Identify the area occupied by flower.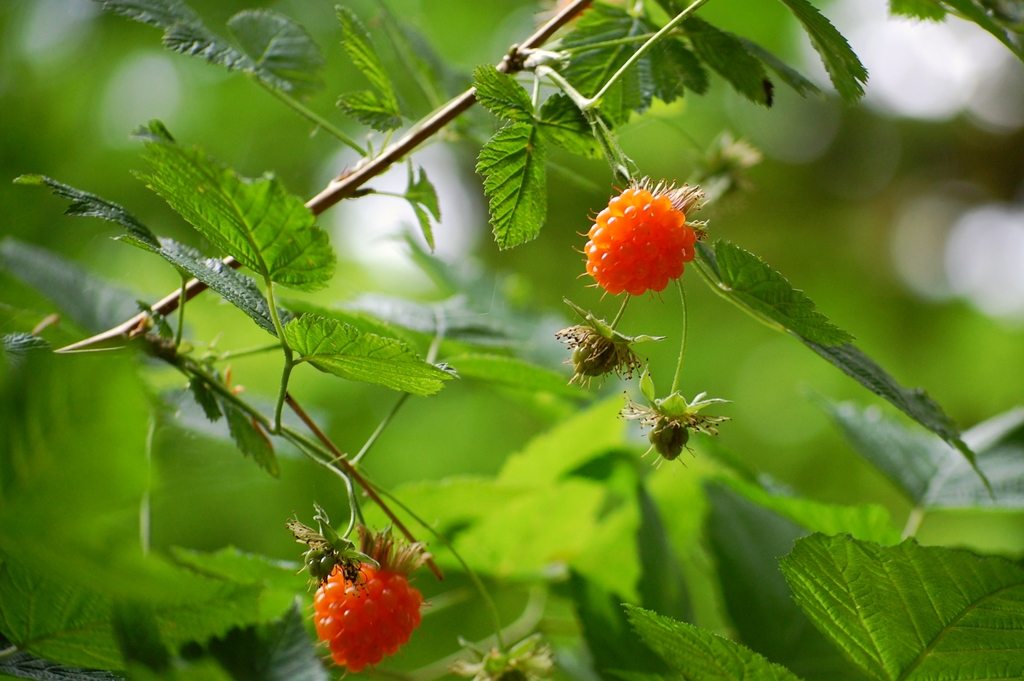
Area: 298:553:419:648.
